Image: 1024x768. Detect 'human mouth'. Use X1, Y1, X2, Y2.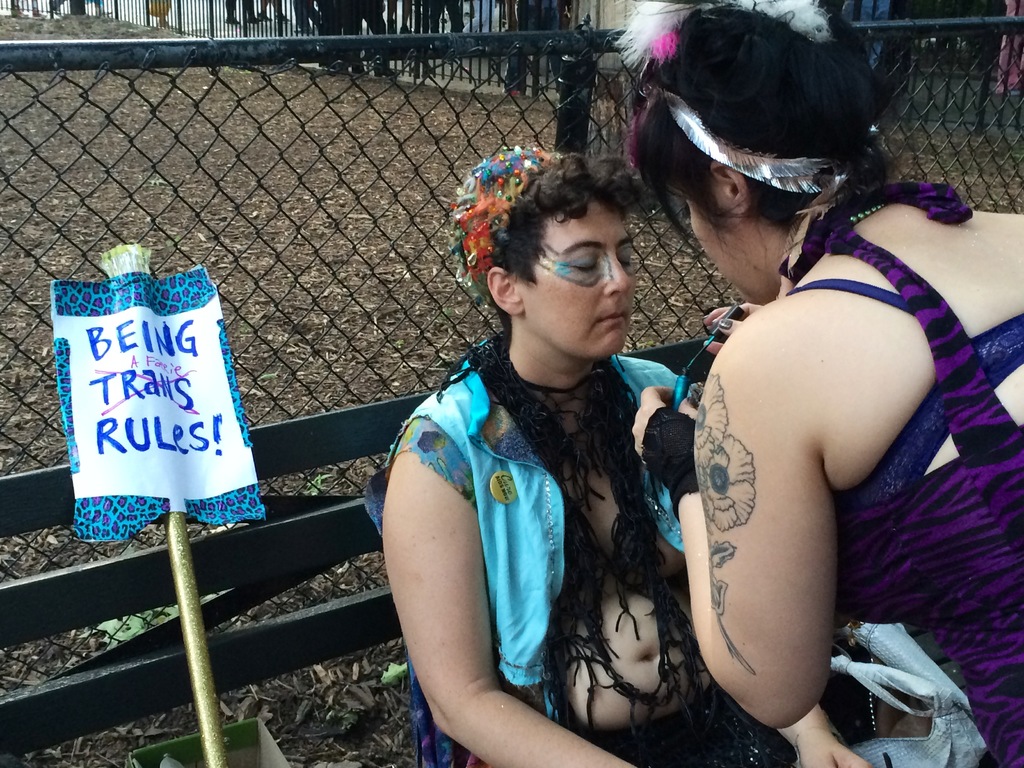
584, 301, 630, 332.
